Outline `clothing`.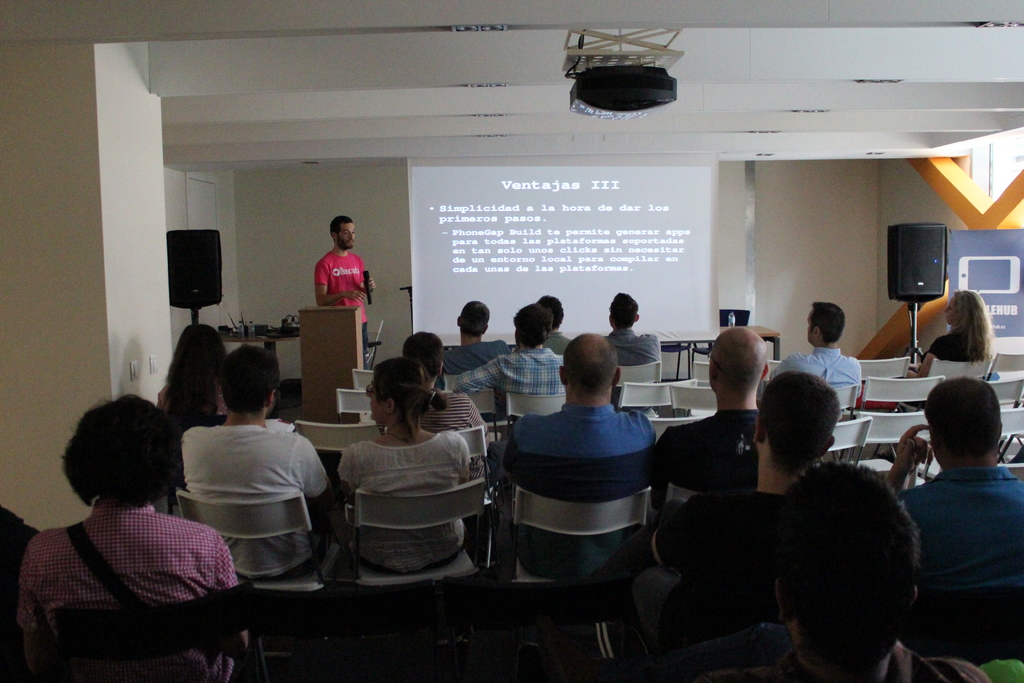
Outline: rect(698, 642, 995, 682).
